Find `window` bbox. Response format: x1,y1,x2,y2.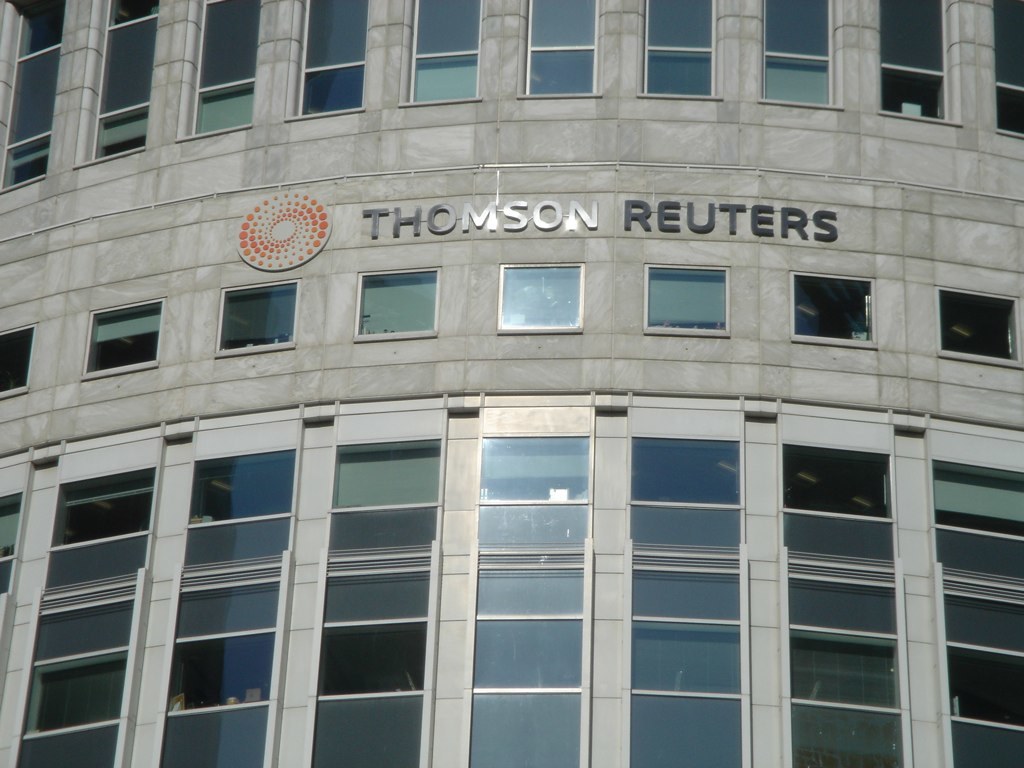
153,454,294,762.
